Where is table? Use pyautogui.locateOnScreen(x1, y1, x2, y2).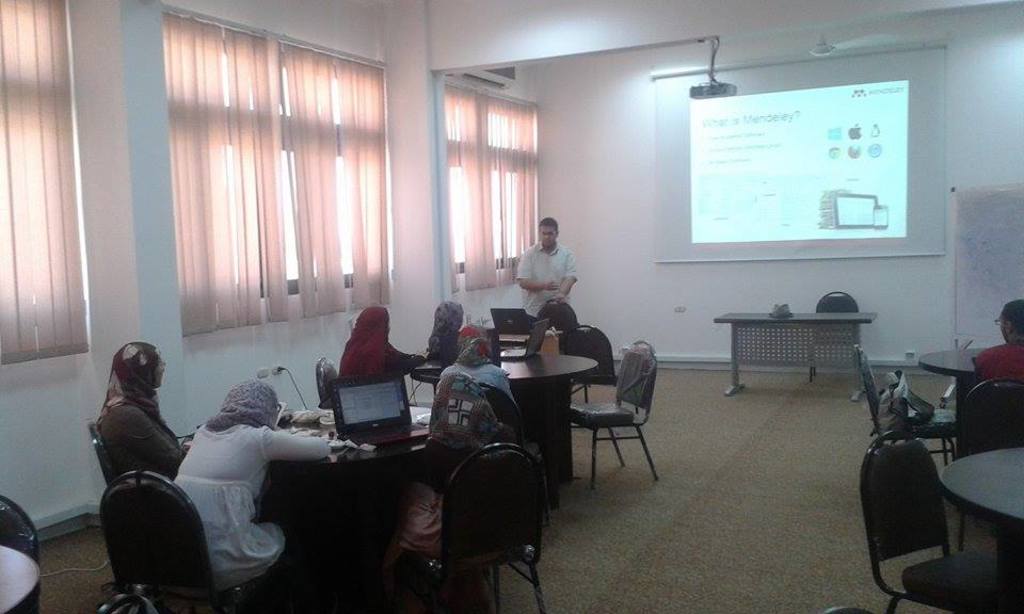
pyautogui.locateOnScreen(914, 340, 981, 448).
